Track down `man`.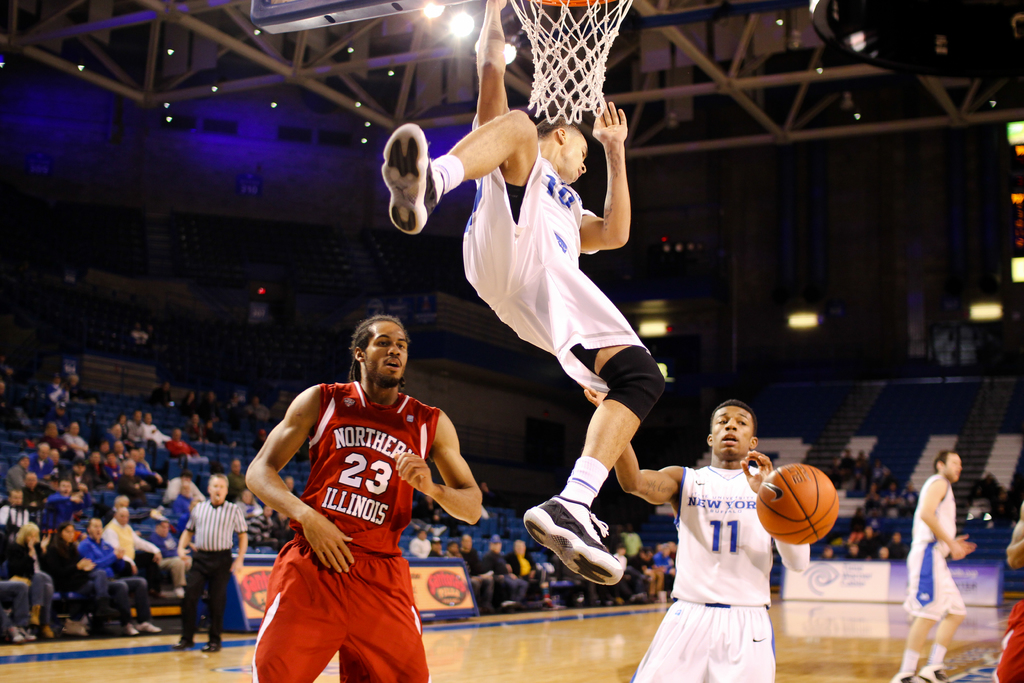
Tracked to box(111, 423, 127, 440).
